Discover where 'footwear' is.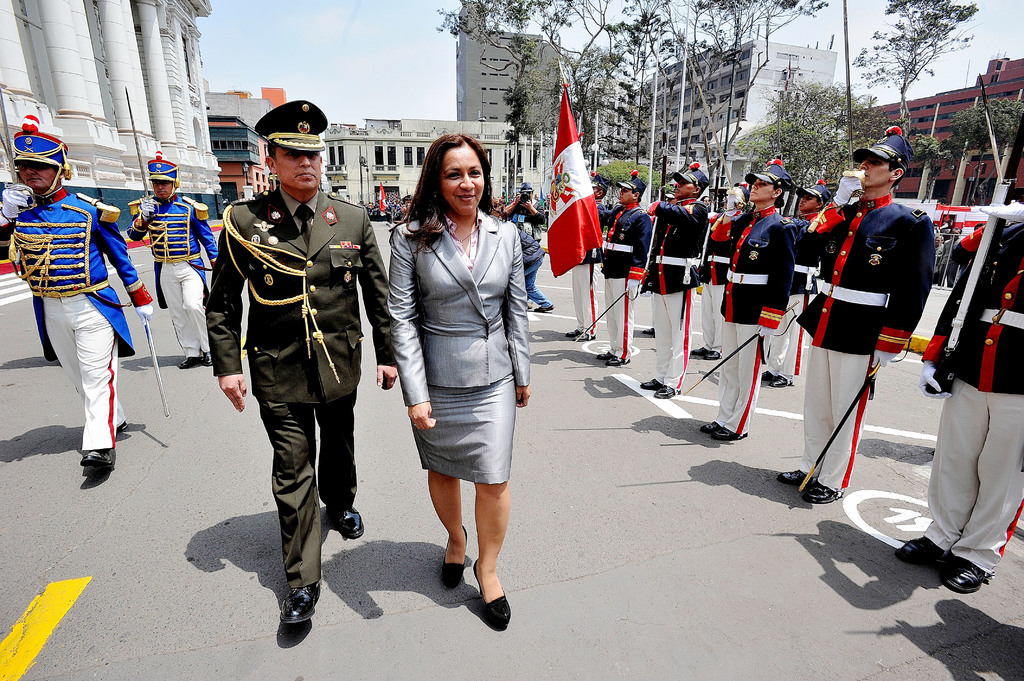
Discovered at BBox(943, 555, 991, 592).
